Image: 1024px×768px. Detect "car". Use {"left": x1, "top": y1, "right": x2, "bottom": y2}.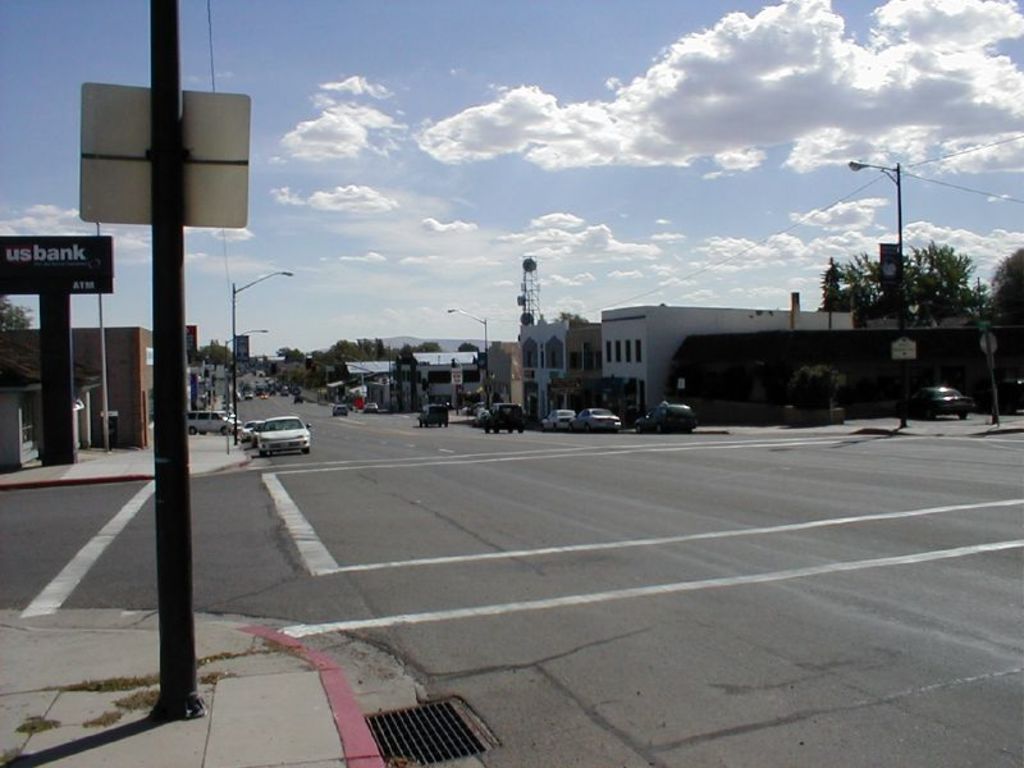
{"left": 631, "top": 402, "right": 699, "bottom": 430}.
